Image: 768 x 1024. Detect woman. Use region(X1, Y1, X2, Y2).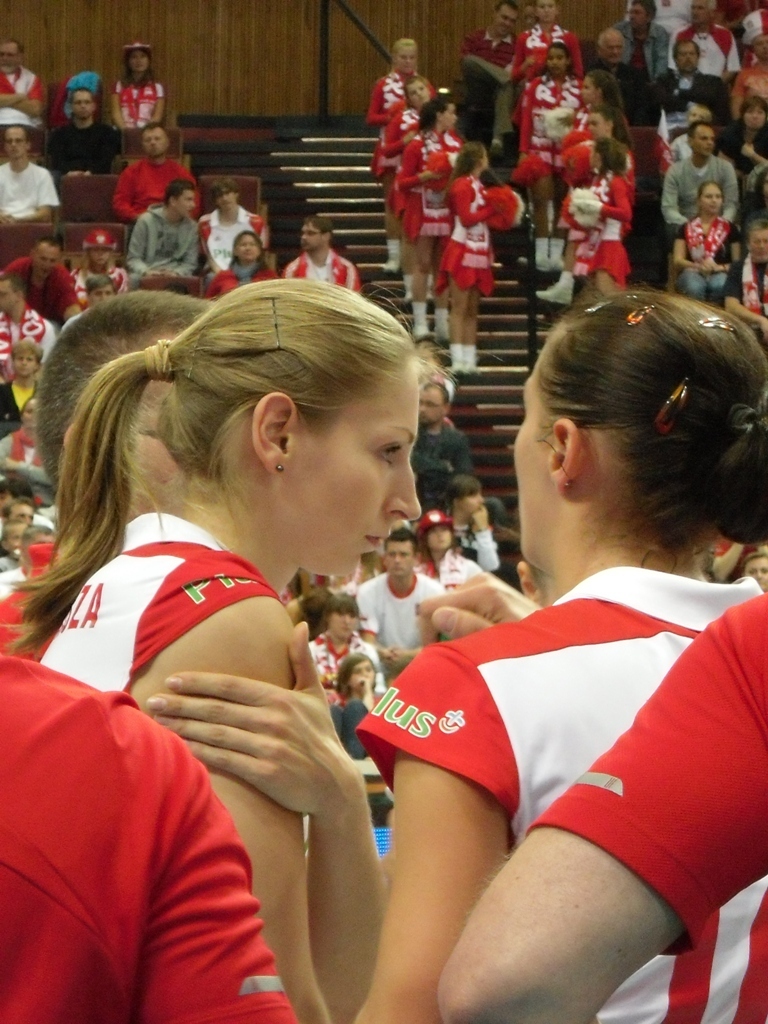
region(206, 229, 282, 300).
